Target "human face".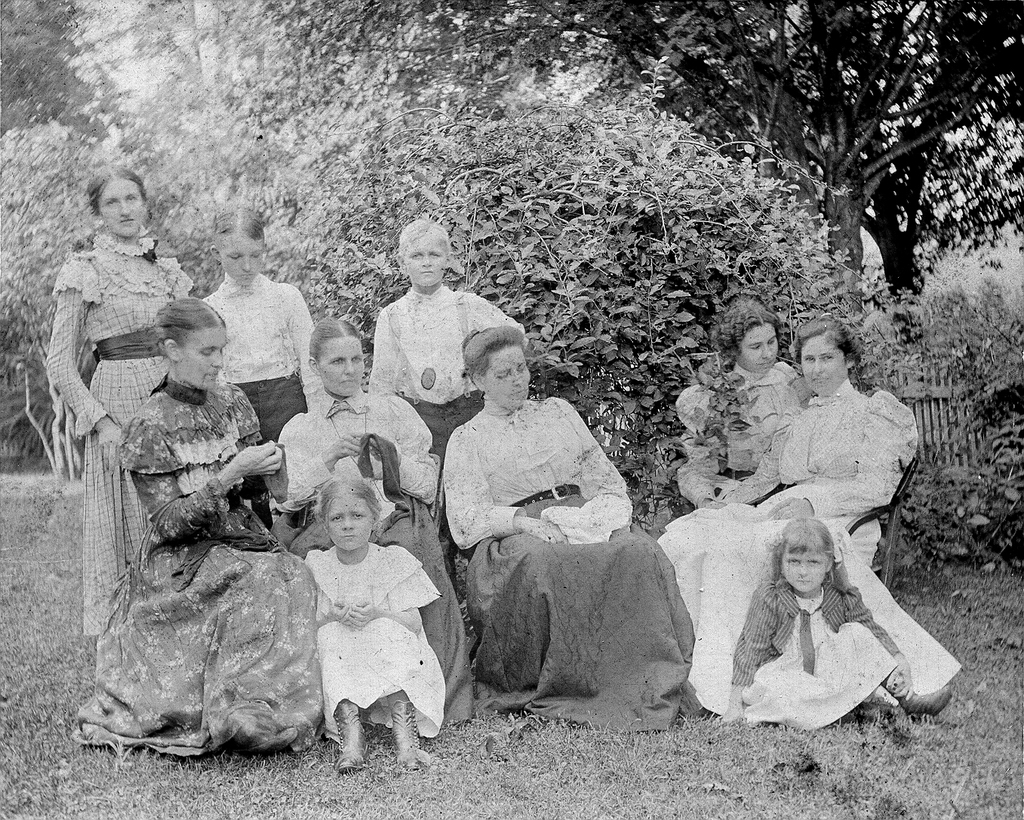
Target region: 404:234:444:287.
